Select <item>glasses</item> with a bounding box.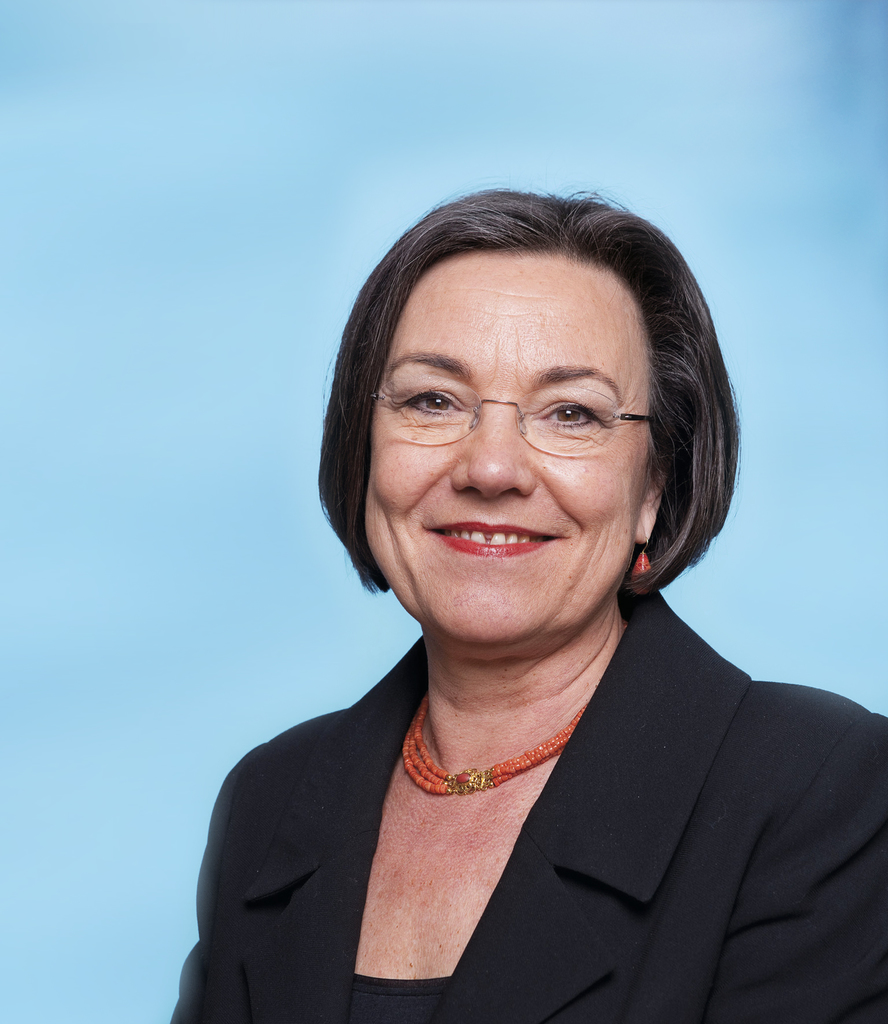
{"x1": 365, "y1": 373, "x2": 669, "y2": 452}.
